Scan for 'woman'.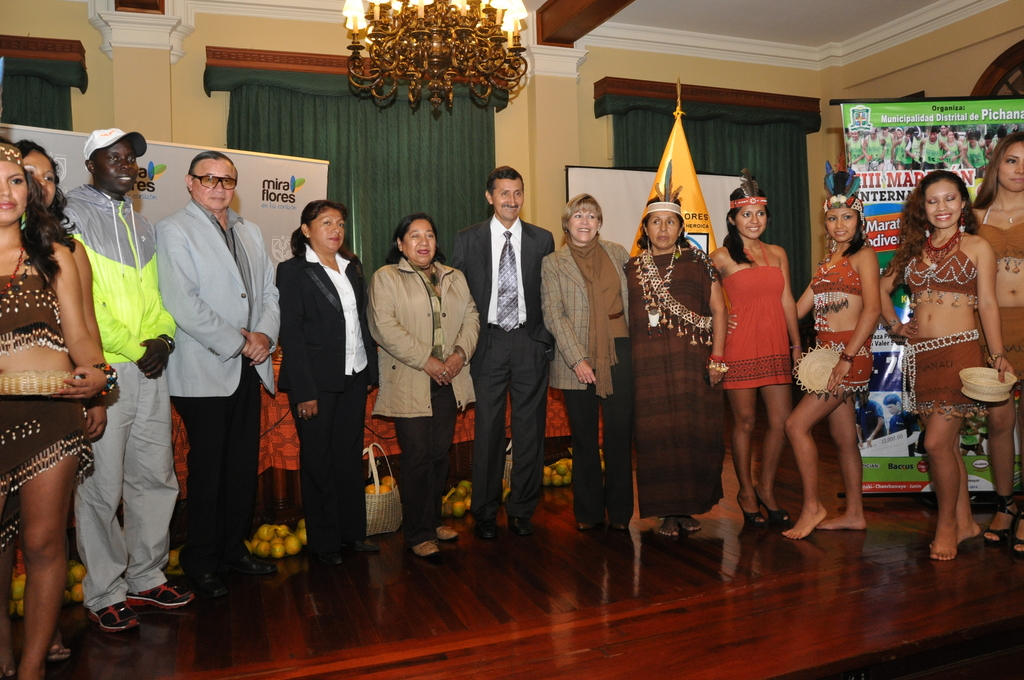
Scan result: 954:129:1023:553.
